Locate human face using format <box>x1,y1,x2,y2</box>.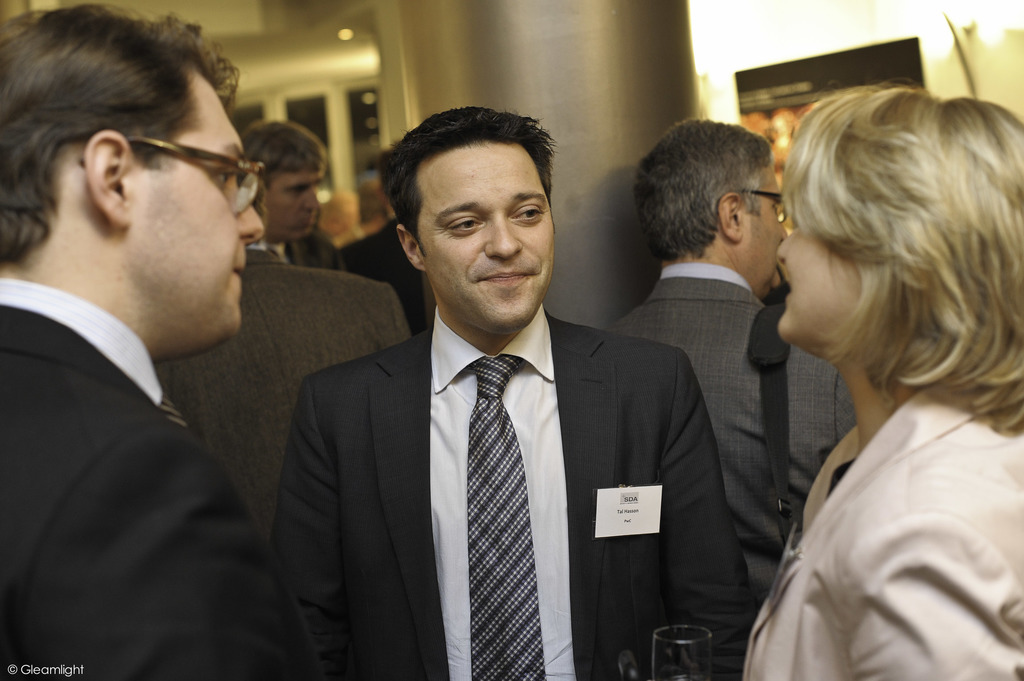
<box>417,141,555,333</box>.
